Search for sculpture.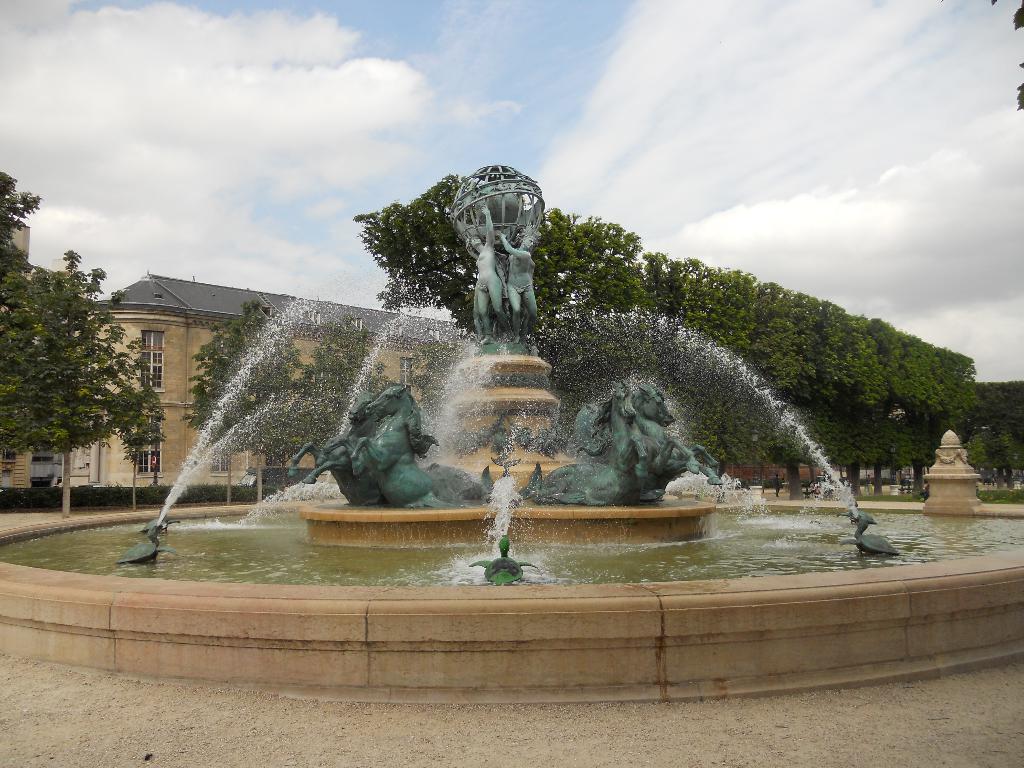
Found at select_region(460, 208, 522, 348).
